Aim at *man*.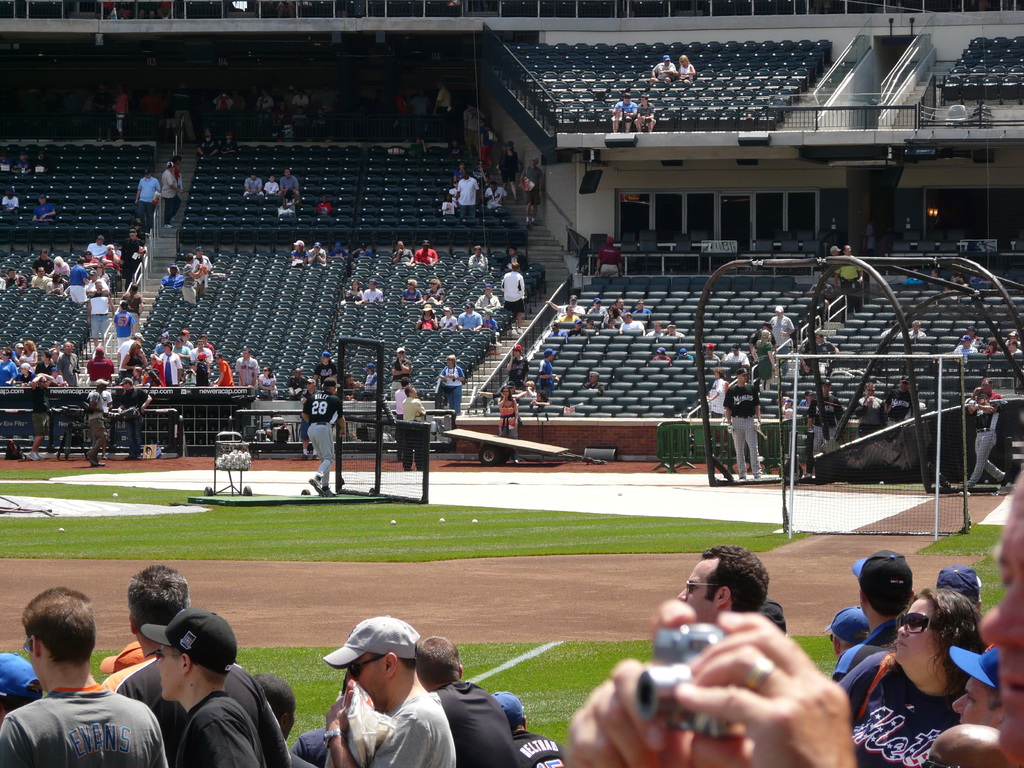
Aimed at left=415, top=636, right=525, bottom=767.
